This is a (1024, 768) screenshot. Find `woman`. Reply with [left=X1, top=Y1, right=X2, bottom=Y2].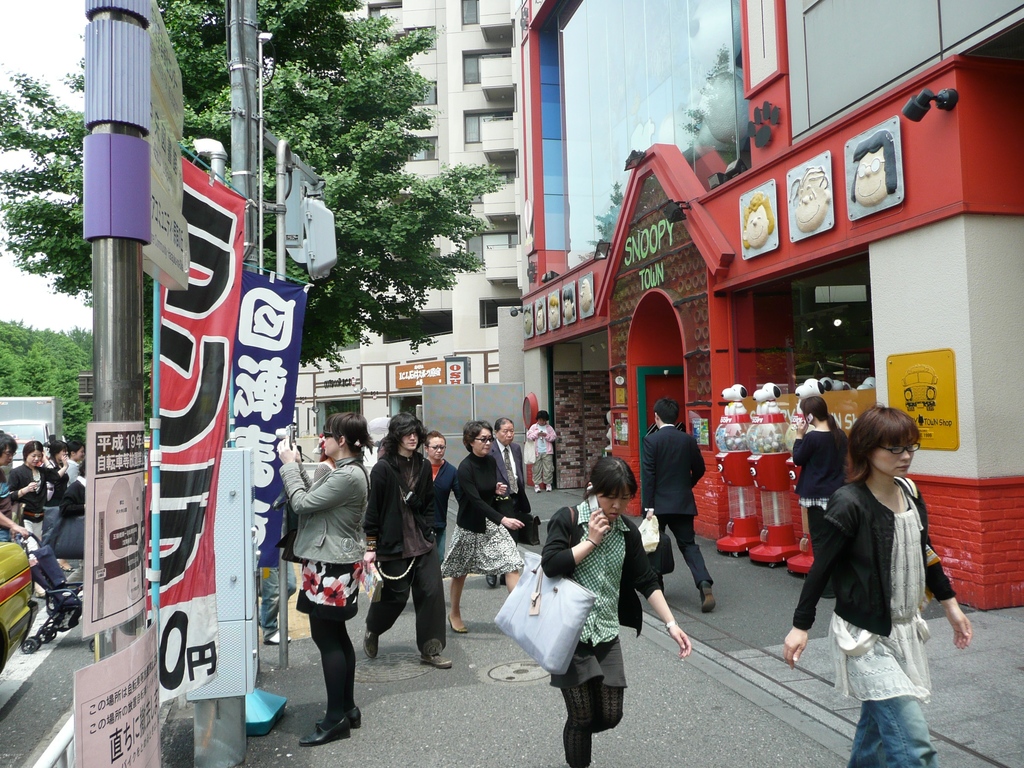
[left=278, top=408, right=362, bottom=746].
